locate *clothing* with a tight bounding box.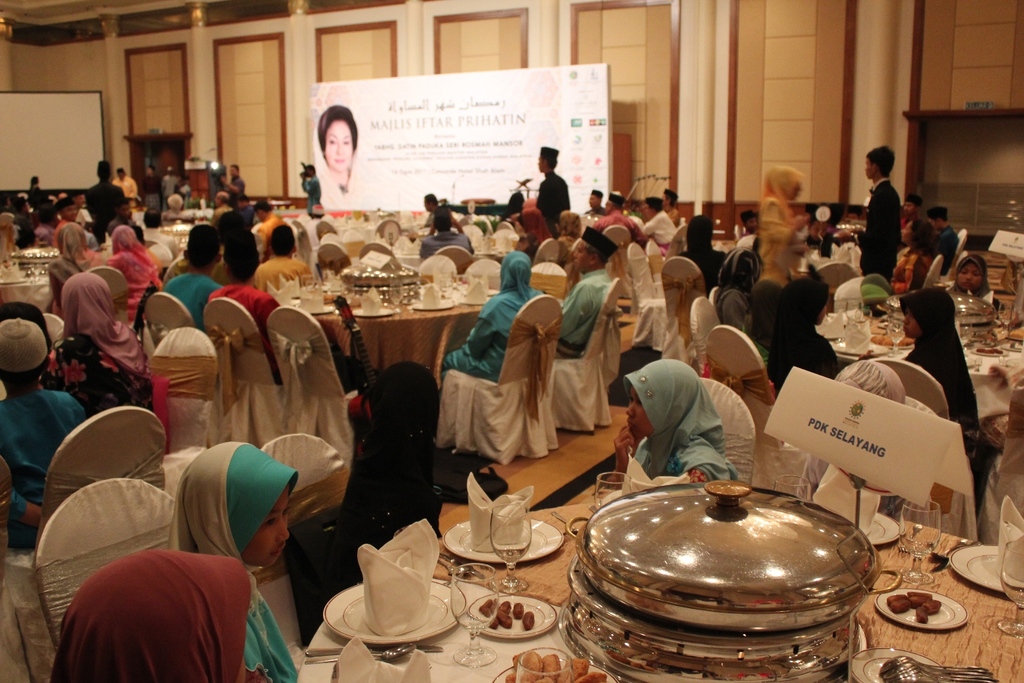
[522,196,539,209].
